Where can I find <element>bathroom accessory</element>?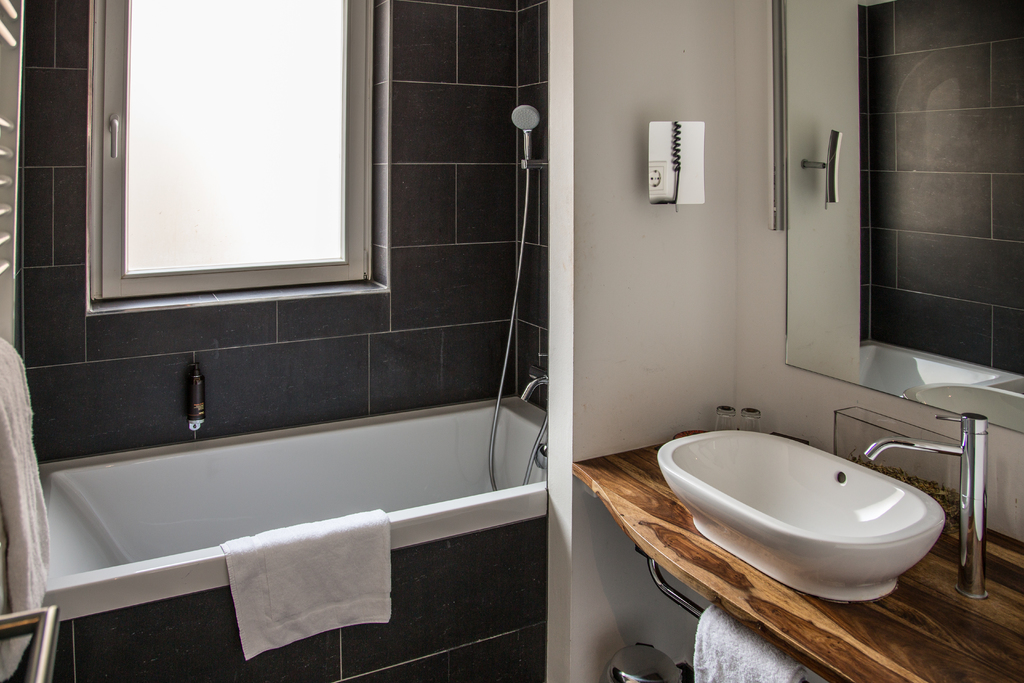
You can find it at x1=864, y1=413, x2=988, y2=597.
